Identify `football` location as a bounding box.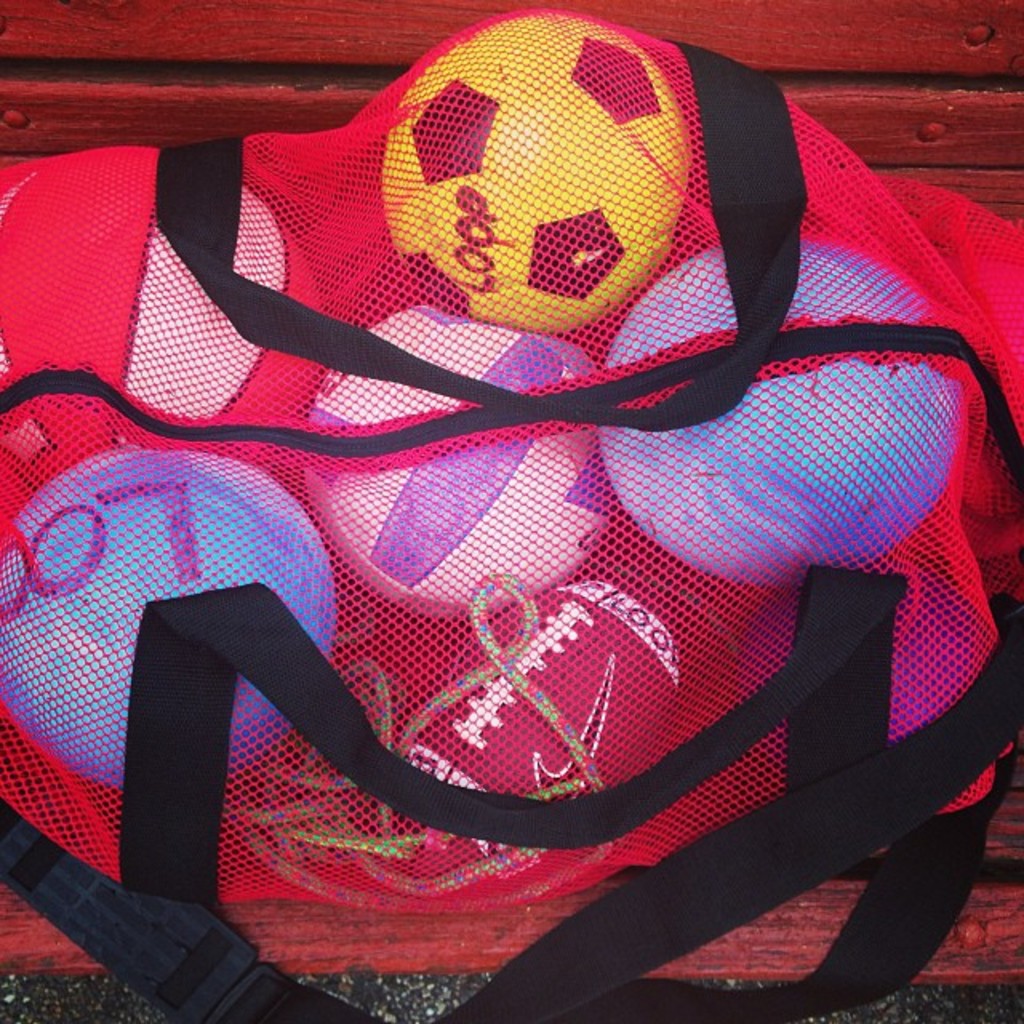
(left=605, top=232, right=963, bottom=581).
